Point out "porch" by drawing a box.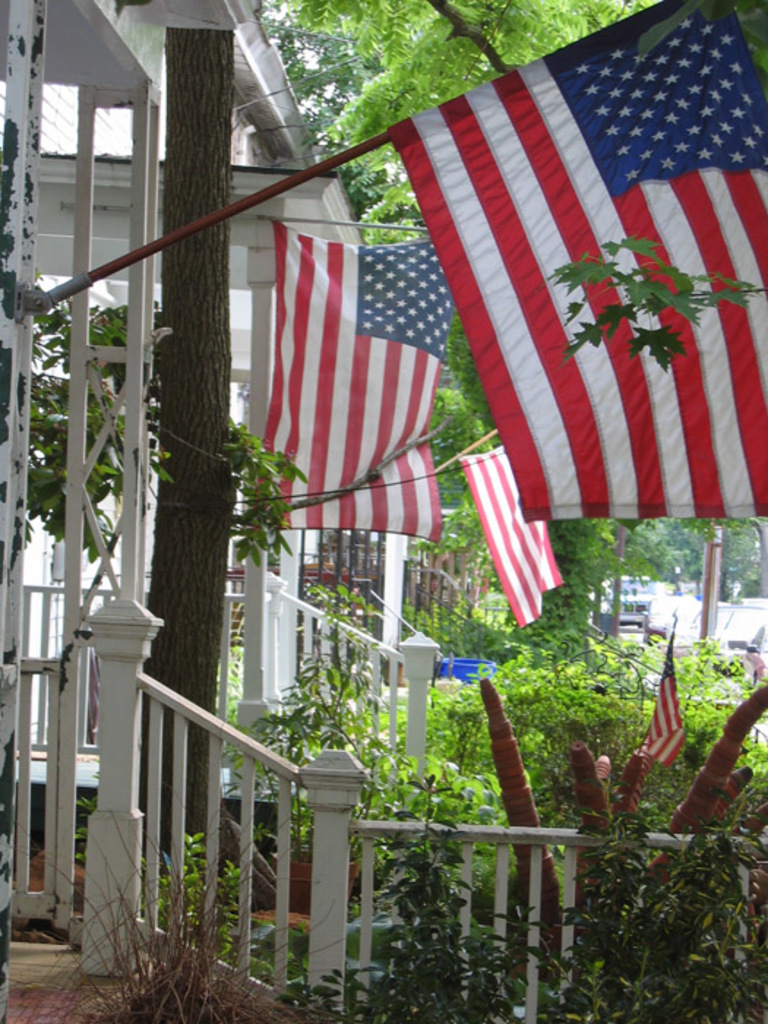
0/936/328/1023.
